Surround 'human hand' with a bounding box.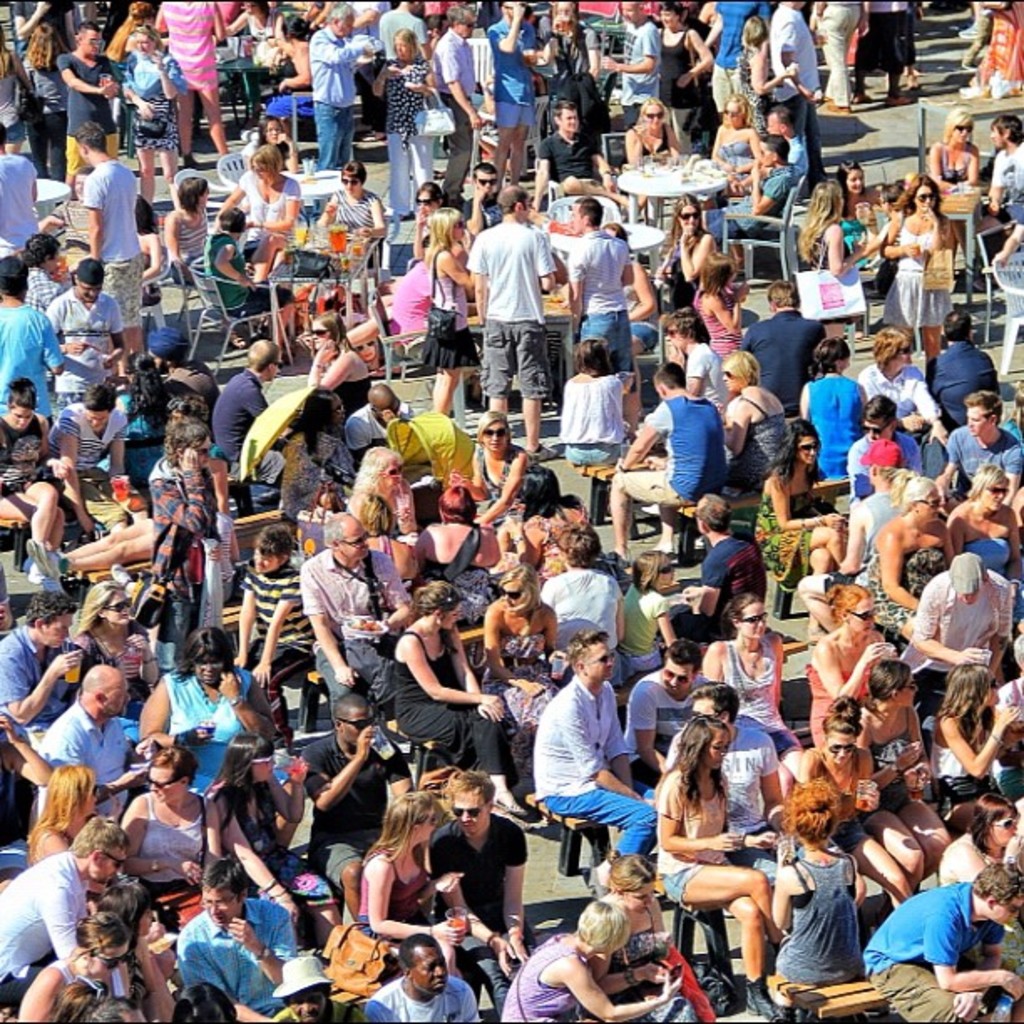
x1=860, y1=634, x2=897, y2=663.
